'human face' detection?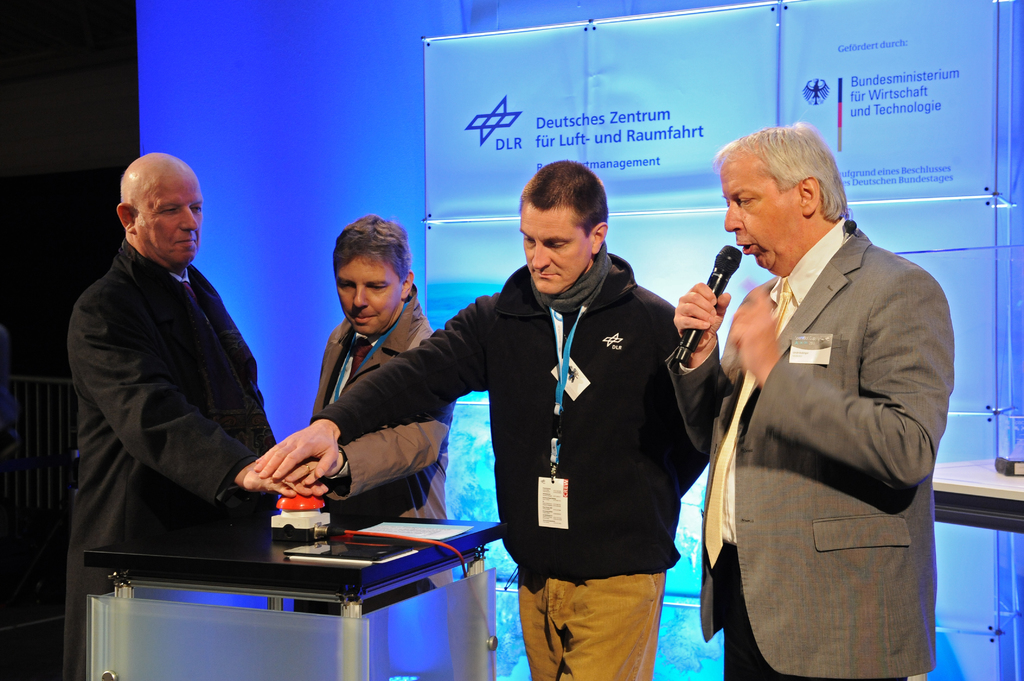
left=340, top=255, right=403, bottom=332
